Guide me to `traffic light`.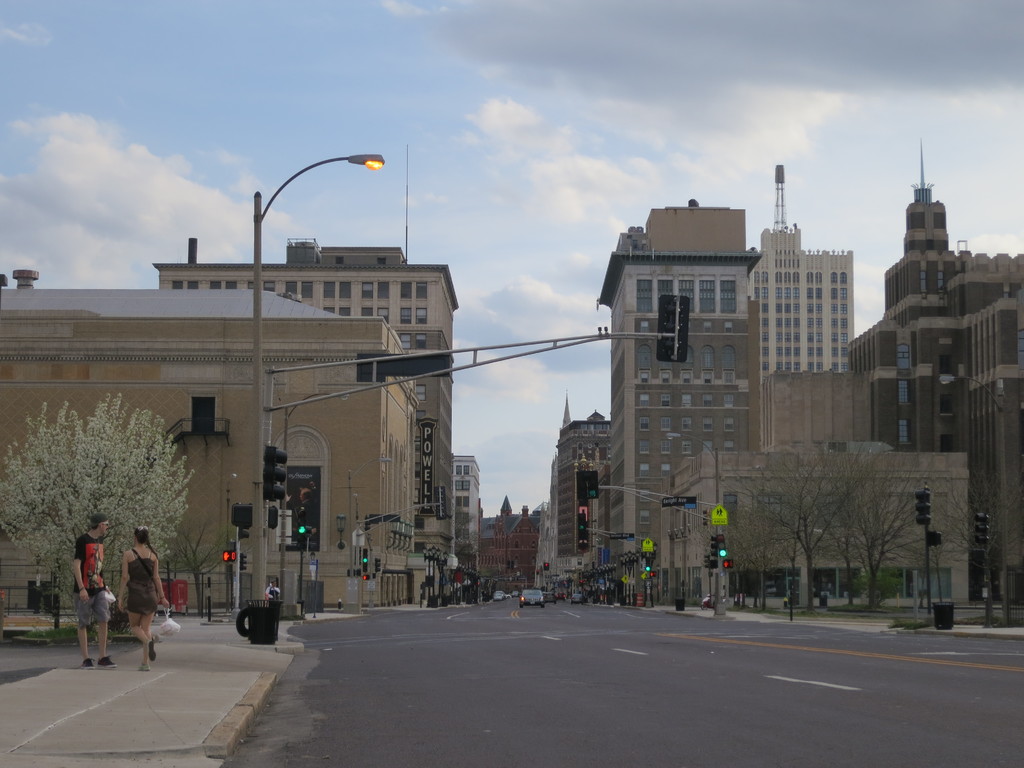
Guidance: select_region(267, 506, 278, 531).
